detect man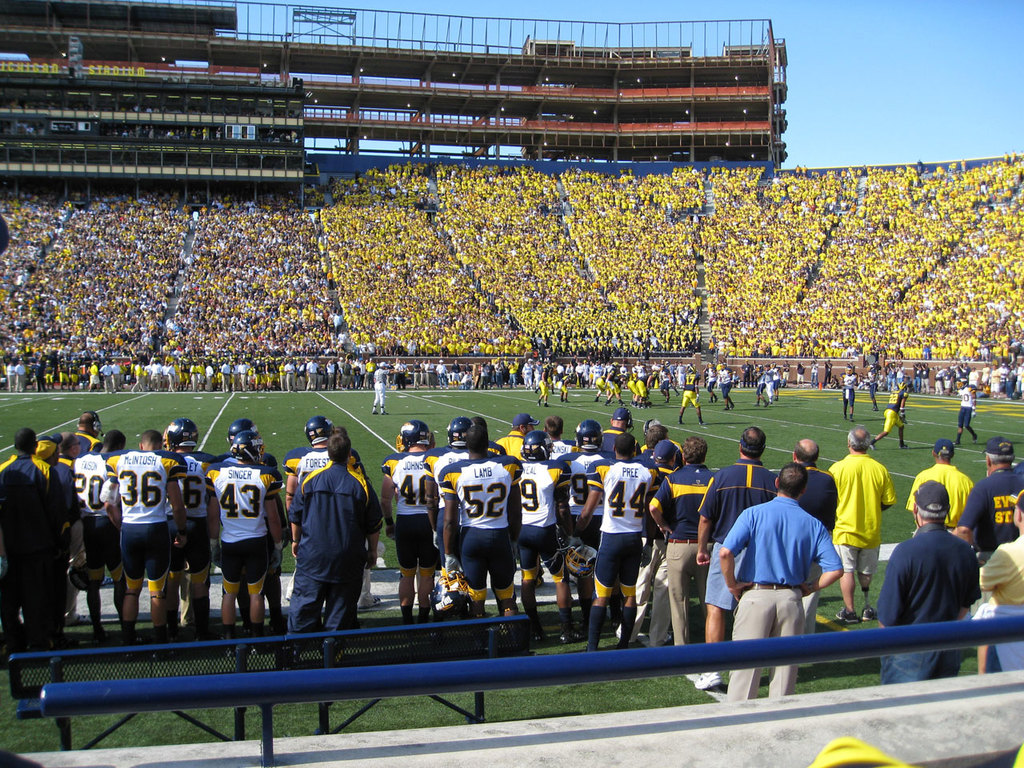
[x1=542, y1=415, x2=572, y2=463]
